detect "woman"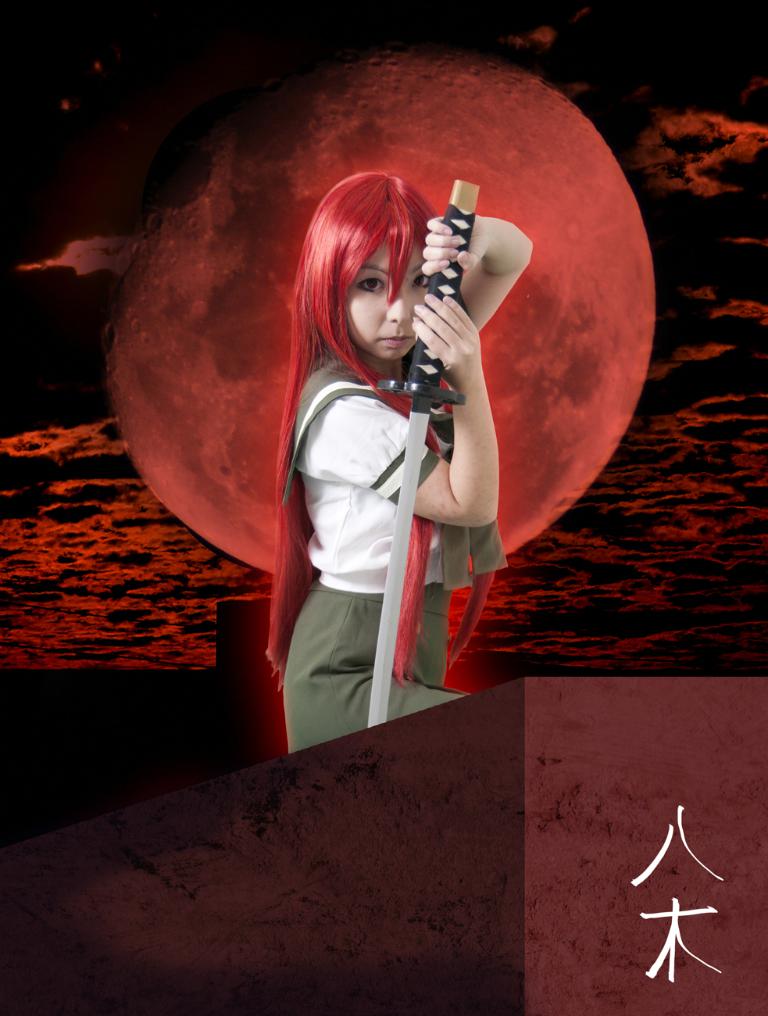
x1=271, y1=108, x2=495, y2=800
